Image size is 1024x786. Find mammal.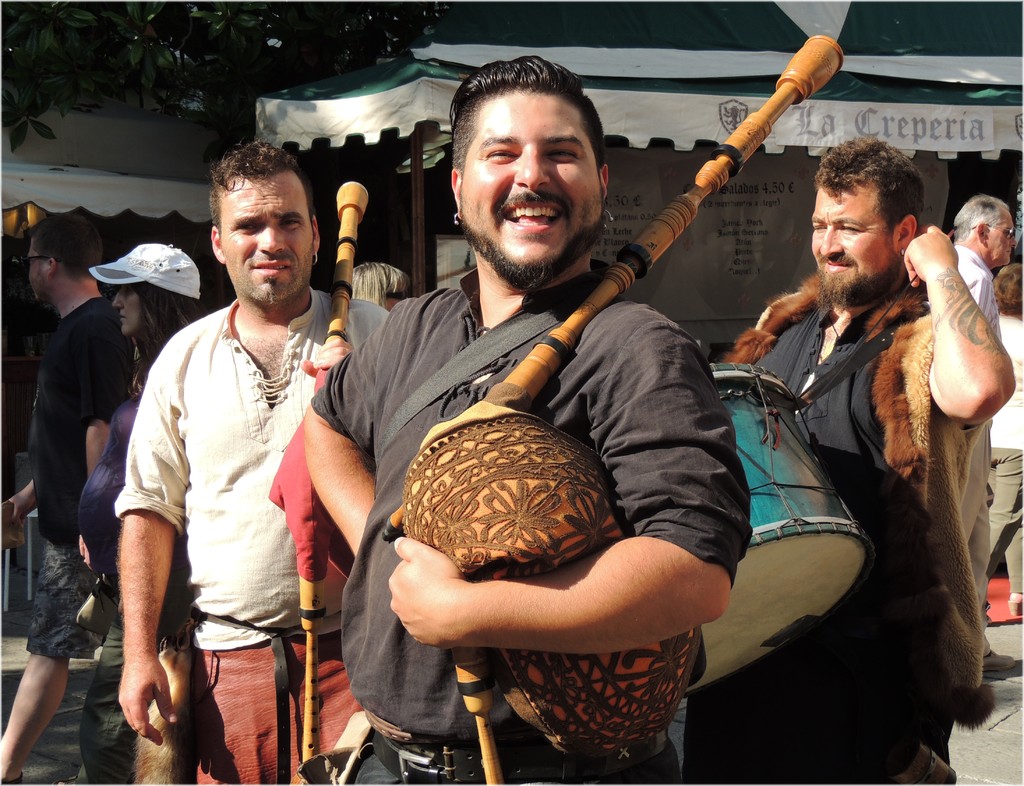
<region>682, 138, 1016, 785</region>.
